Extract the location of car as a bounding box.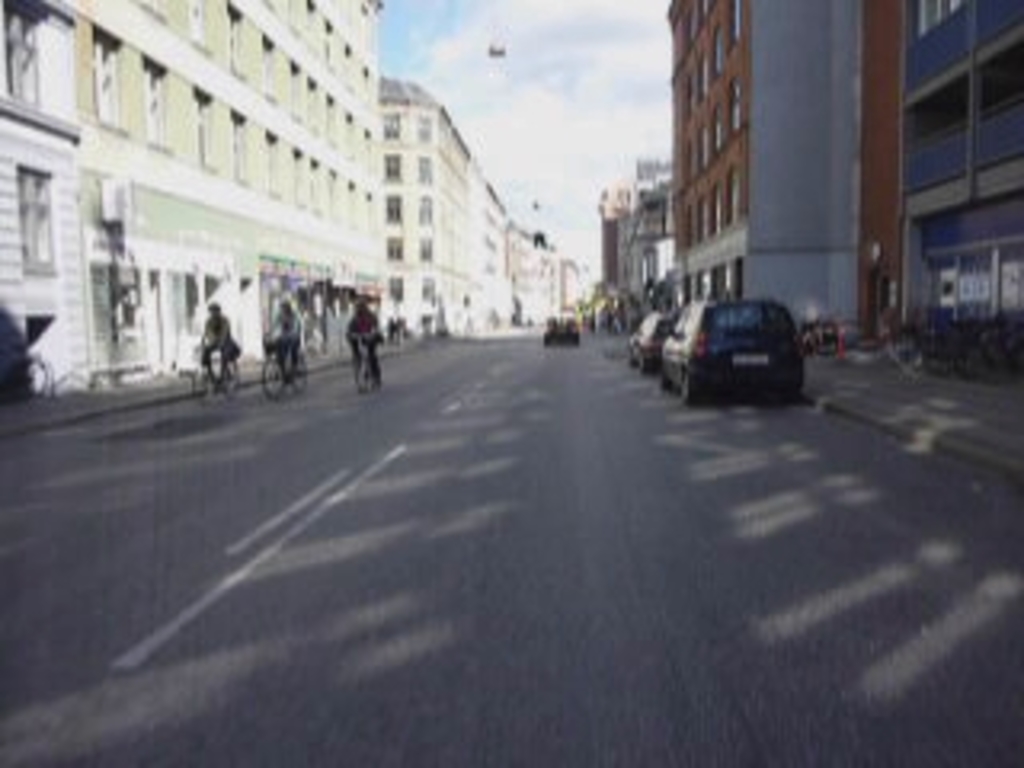
(x1=656, y1=291, x2=810, y2=403).
